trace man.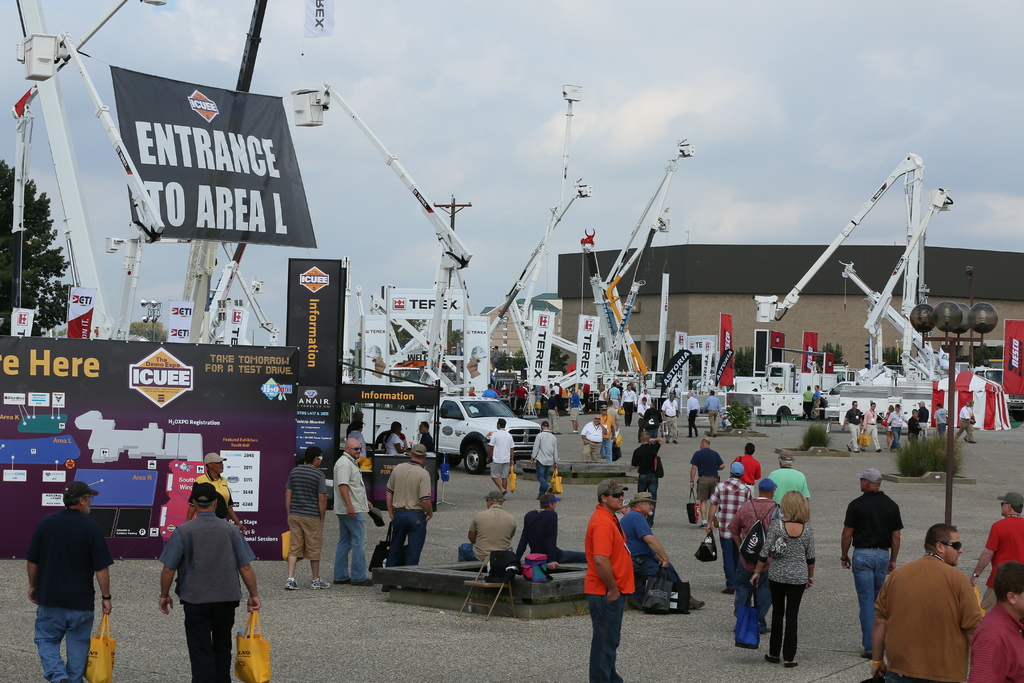
Traced to box=[181, 449, 246, 530].
